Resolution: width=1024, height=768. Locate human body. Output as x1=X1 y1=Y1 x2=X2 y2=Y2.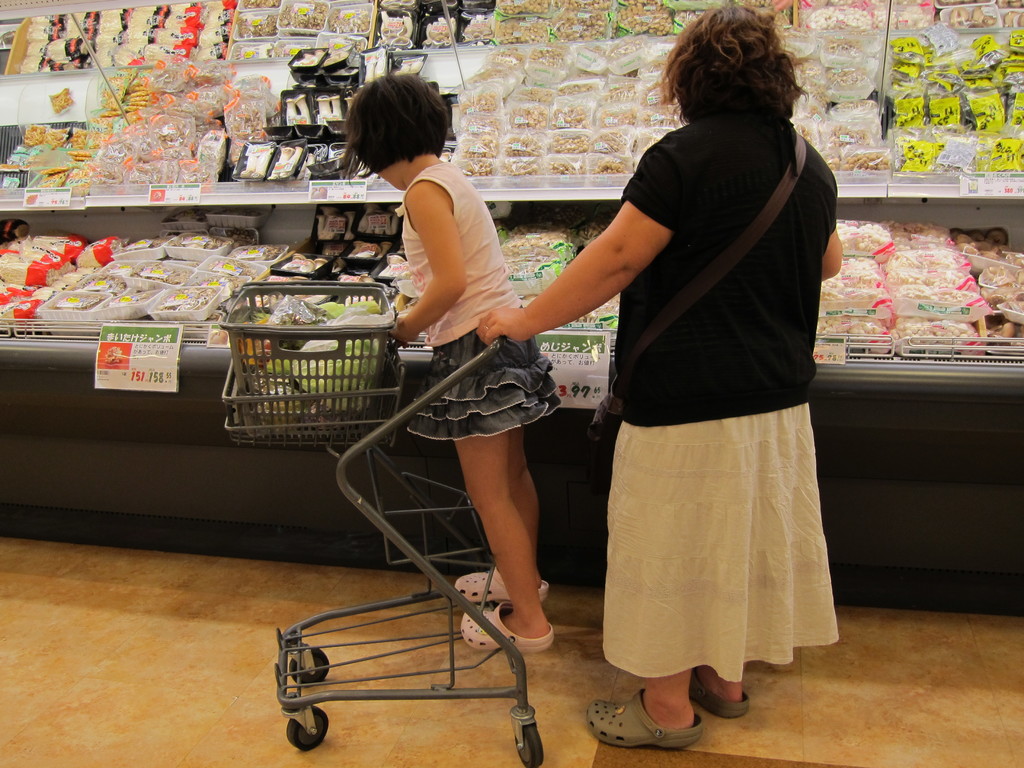
x1=472 y1=0 x2=836 y2=755.
